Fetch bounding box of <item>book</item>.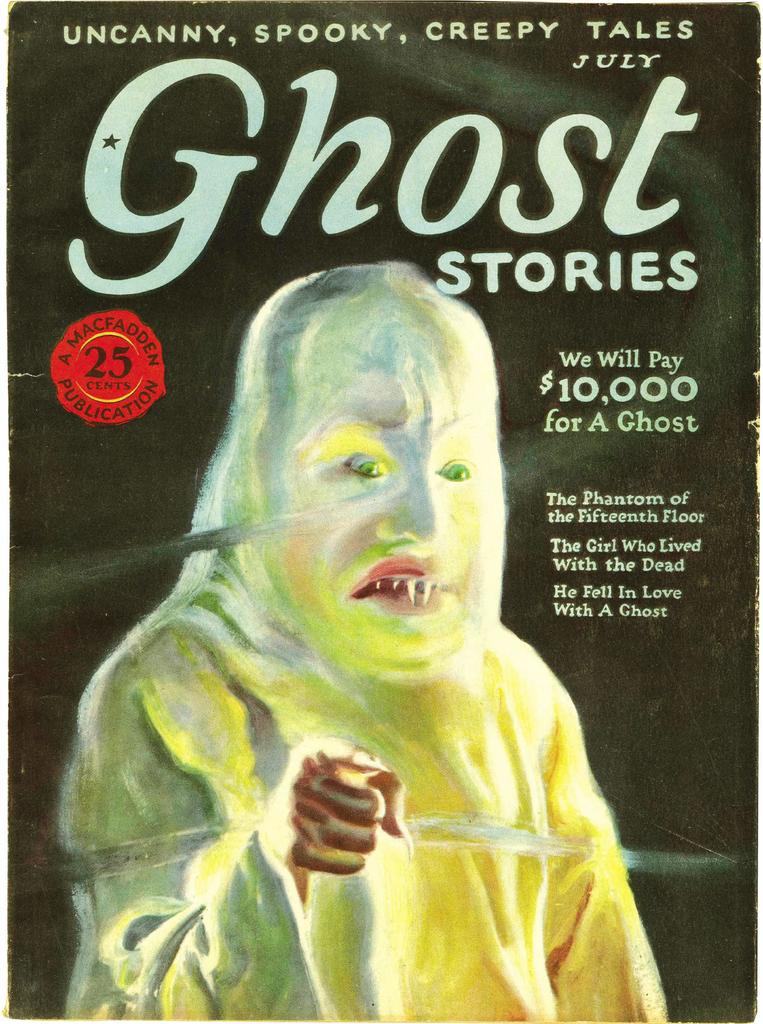
Bbox: (7,0,759,1021).
